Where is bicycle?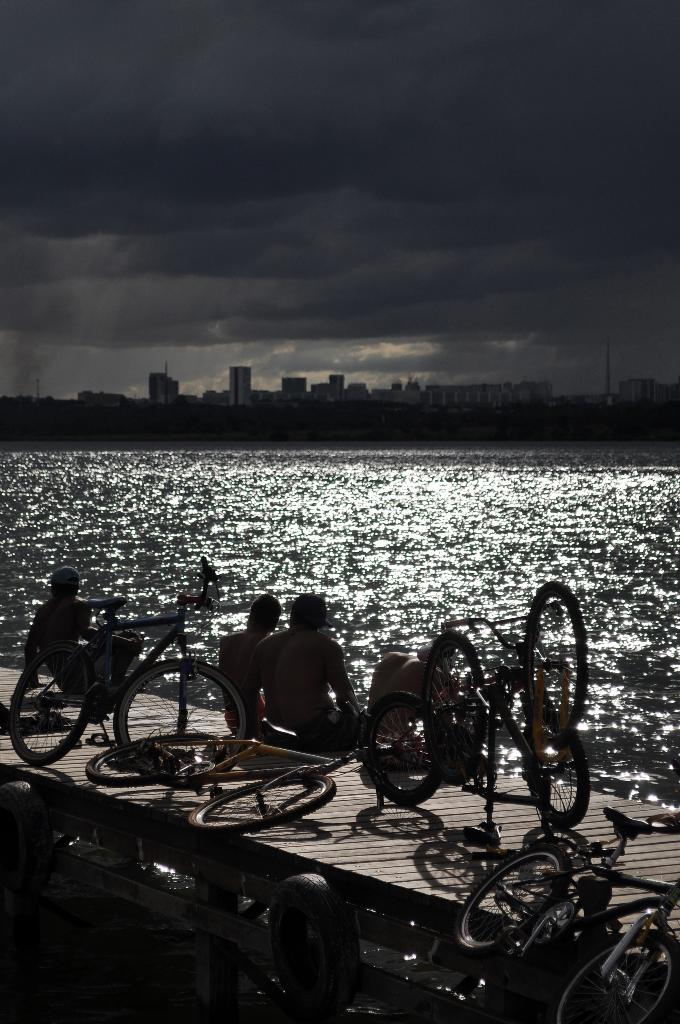
[x1=8, y1=572, x2=243, y2=781].
